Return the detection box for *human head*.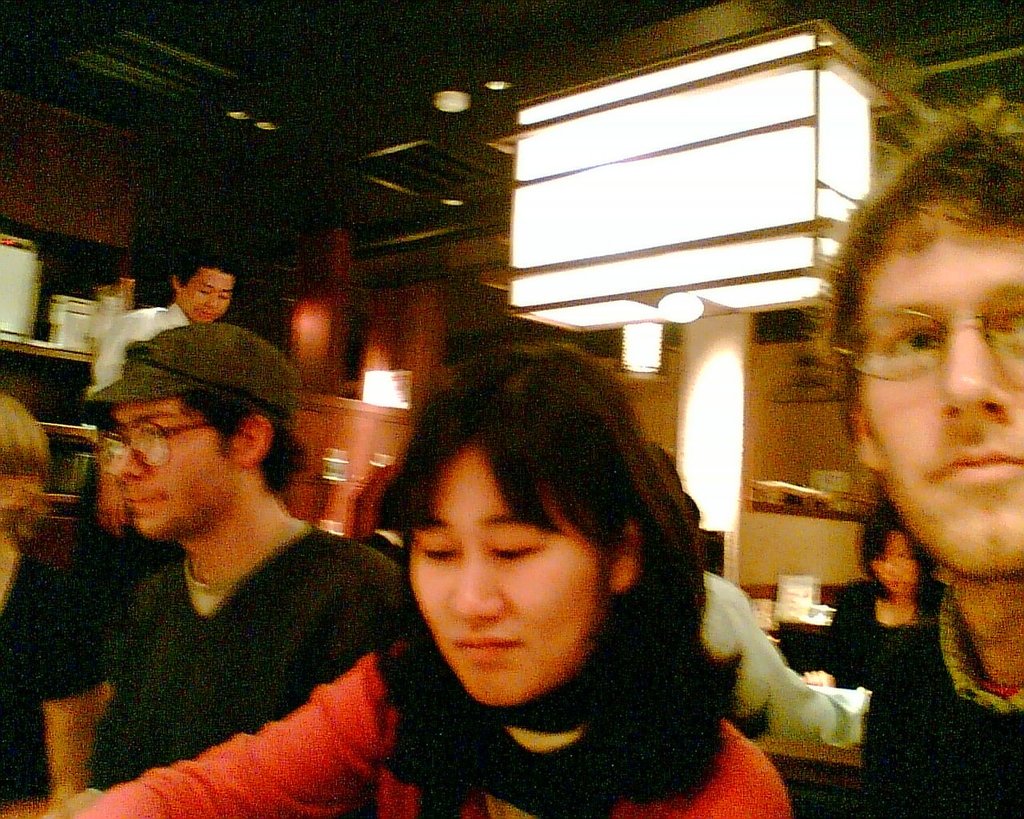
(821, 138, 1023, 566).
